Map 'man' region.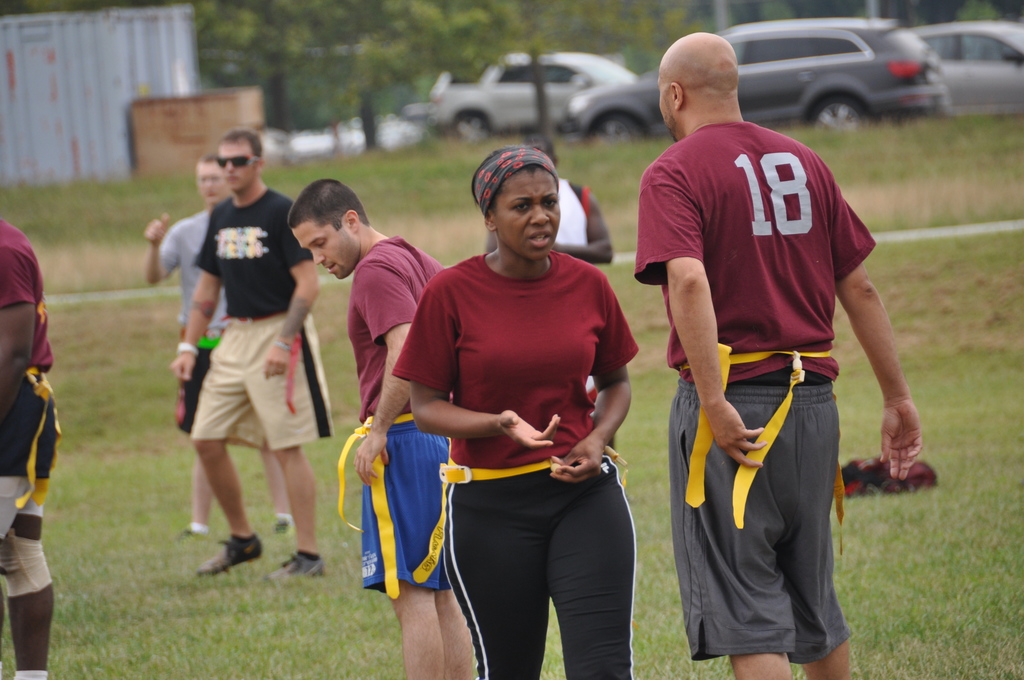
Mapped to [647, 26, 895, 679].
